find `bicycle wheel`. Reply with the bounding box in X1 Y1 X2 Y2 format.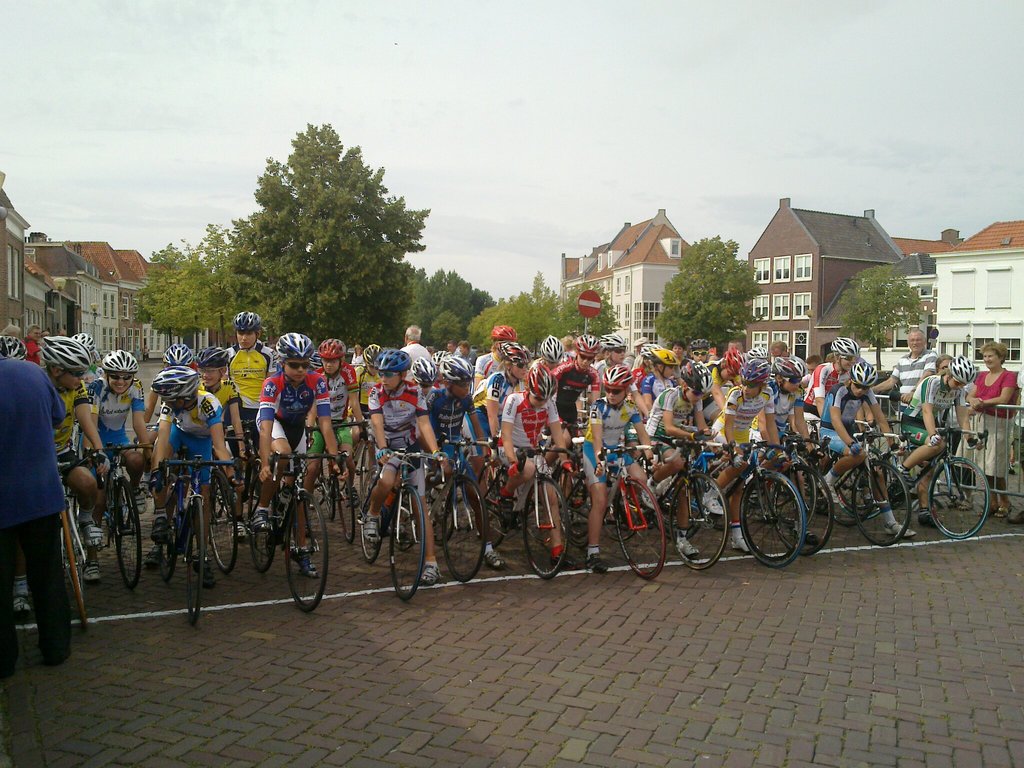
740 469 805 568.
